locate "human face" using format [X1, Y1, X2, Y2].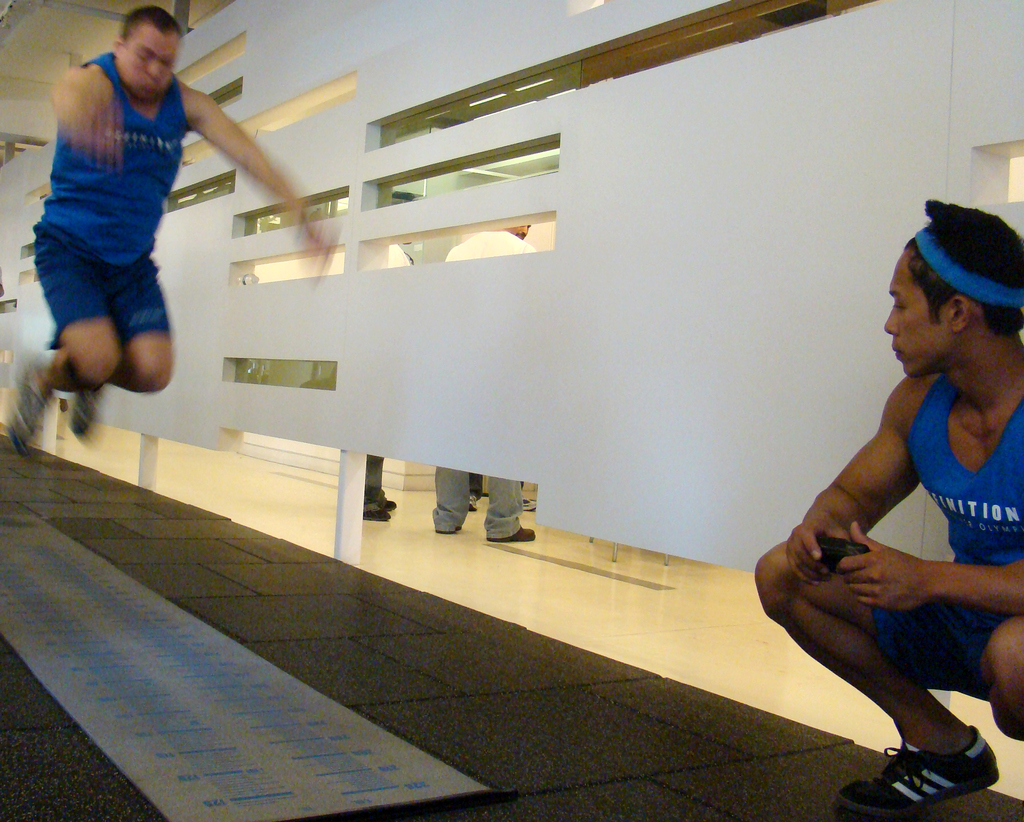
[121, 22, 182, 103].
